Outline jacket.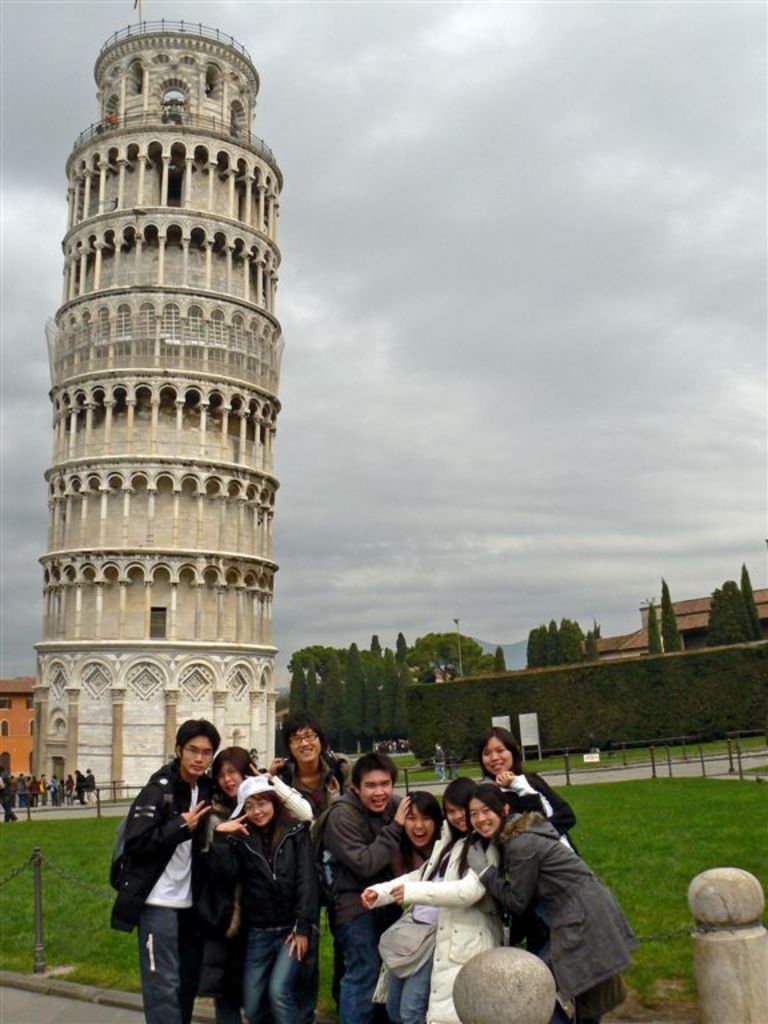
Outline: box=[207, 820, 329, 939].
